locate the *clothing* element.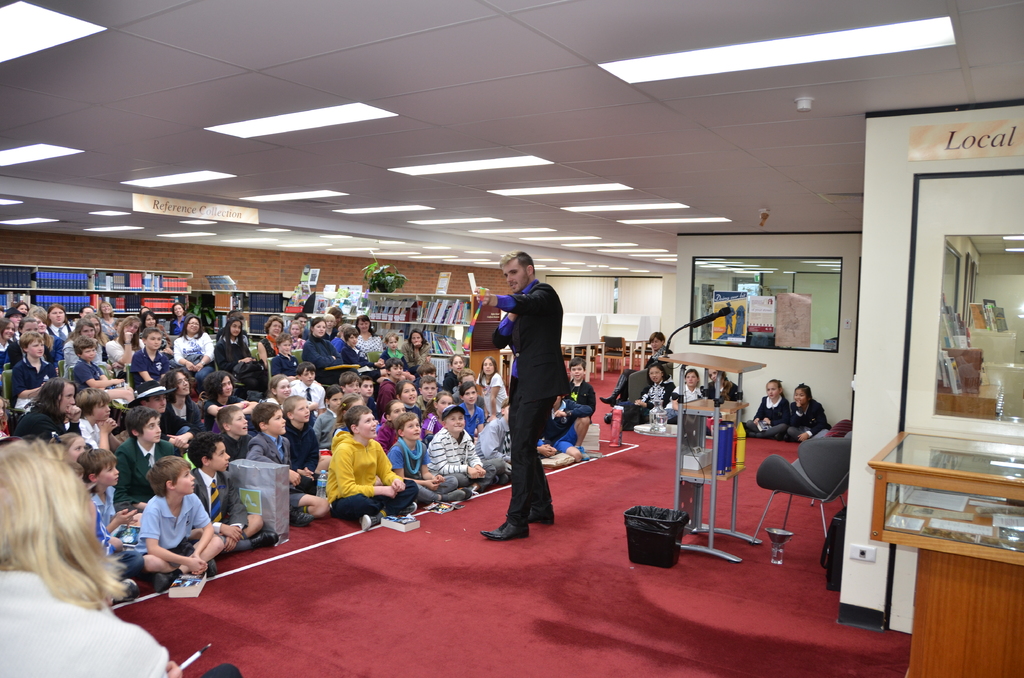
Element bbox: BBox(479, 248, 573, 531).
